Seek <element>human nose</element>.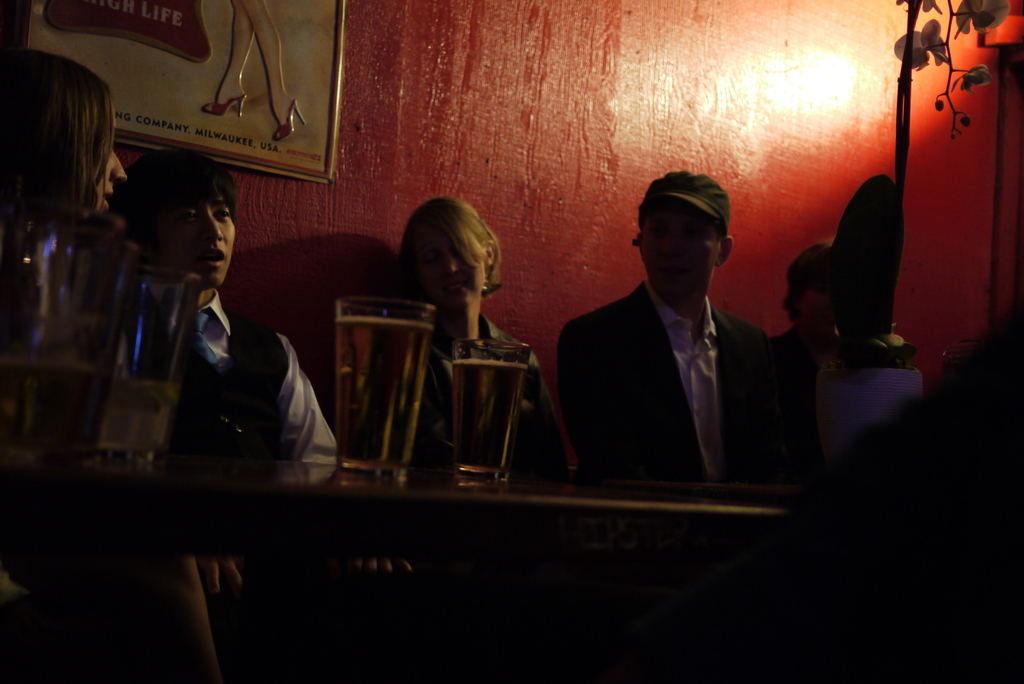
box(663, 232, 685, 254).
